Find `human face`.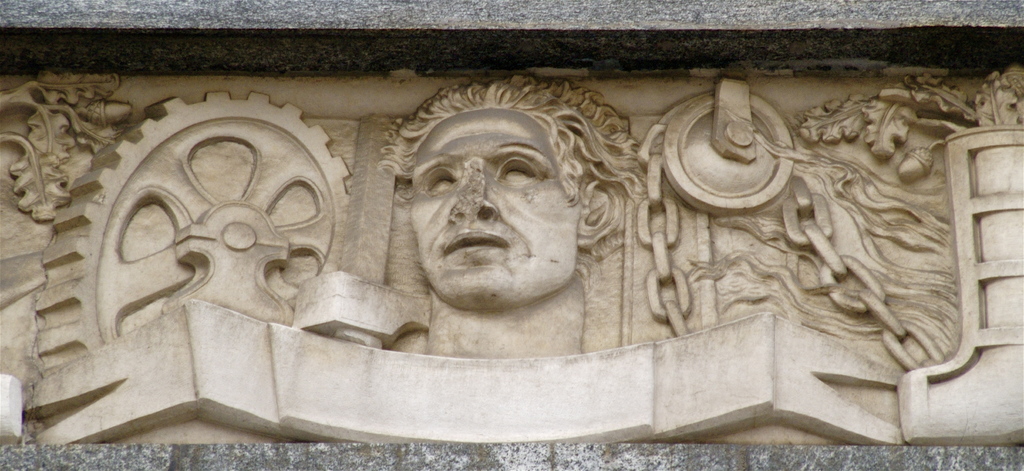
box=[410, 106, 576, 313].
